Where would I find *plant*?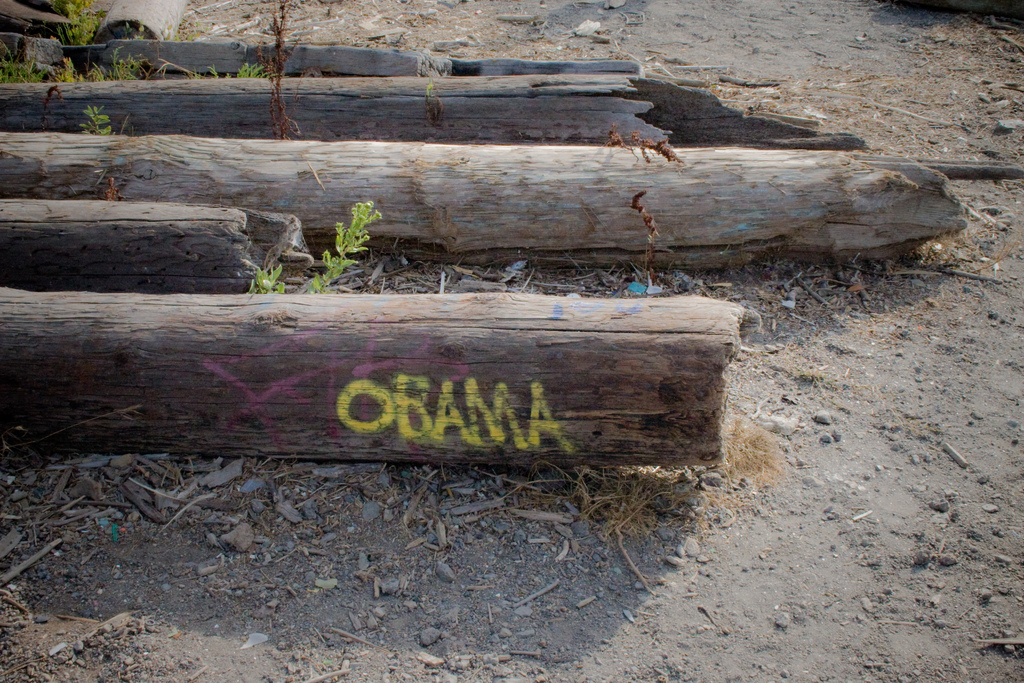
At (left=0, top=35, right=53, bottom=83).
